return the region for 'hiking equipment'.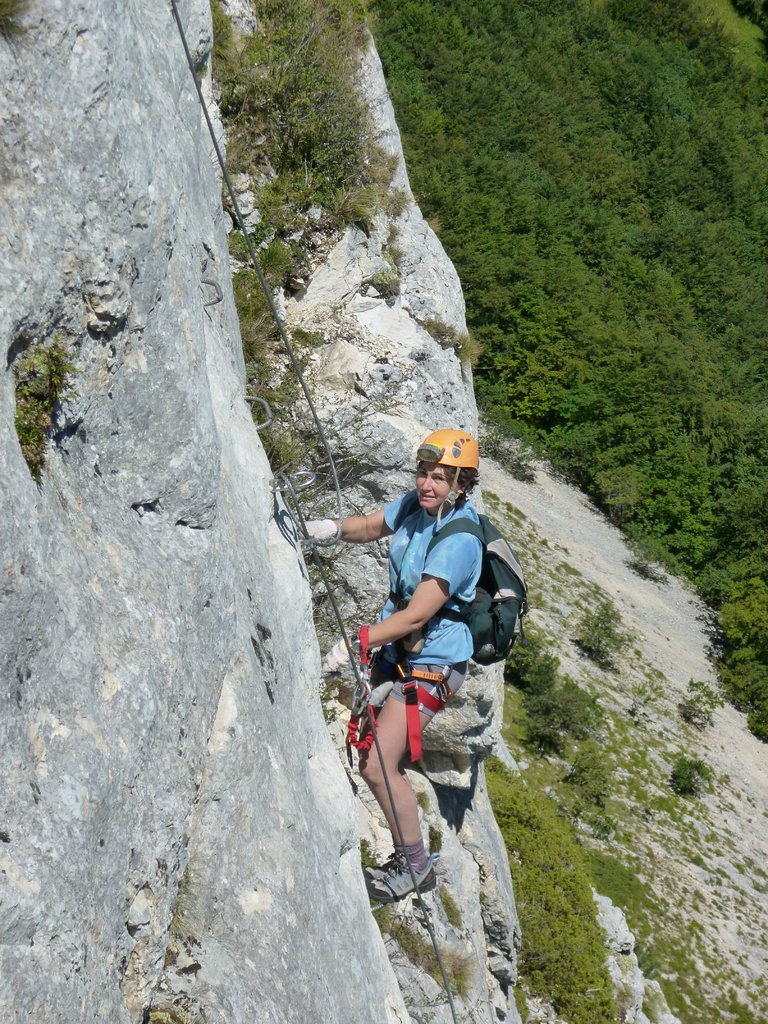
bbox=[320, 637, 351, 687].
